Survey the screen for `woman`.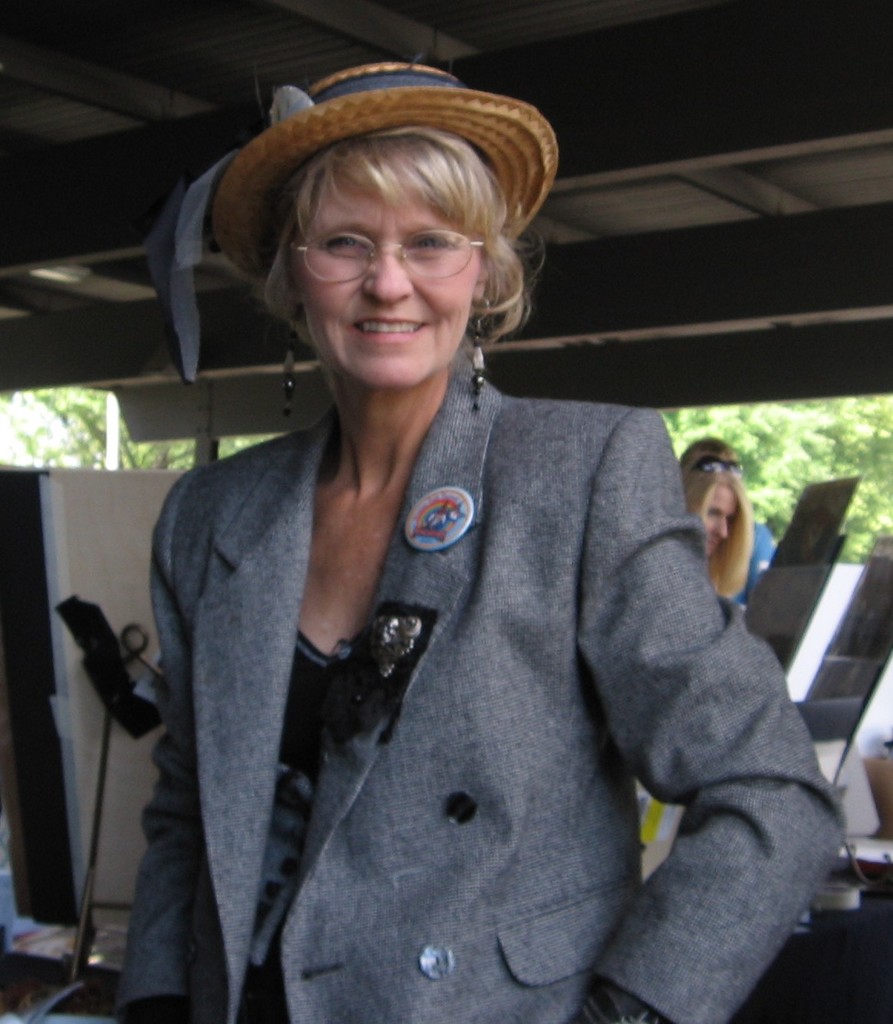
Survey found: crop(673, 434, 761, 604).
